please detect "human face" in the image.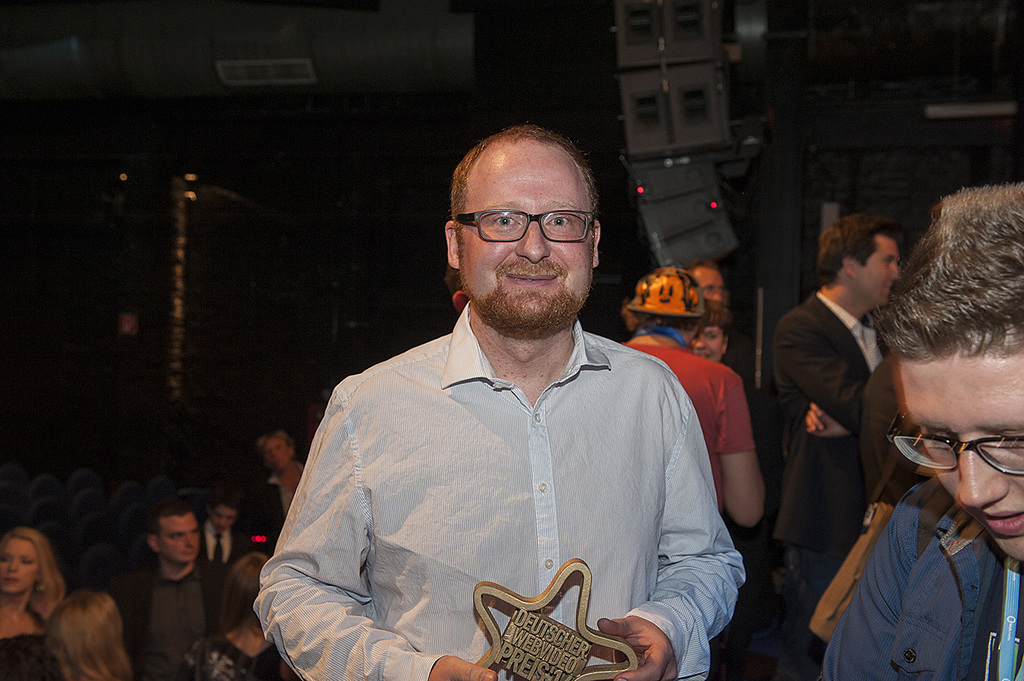
0 537 41 595.
